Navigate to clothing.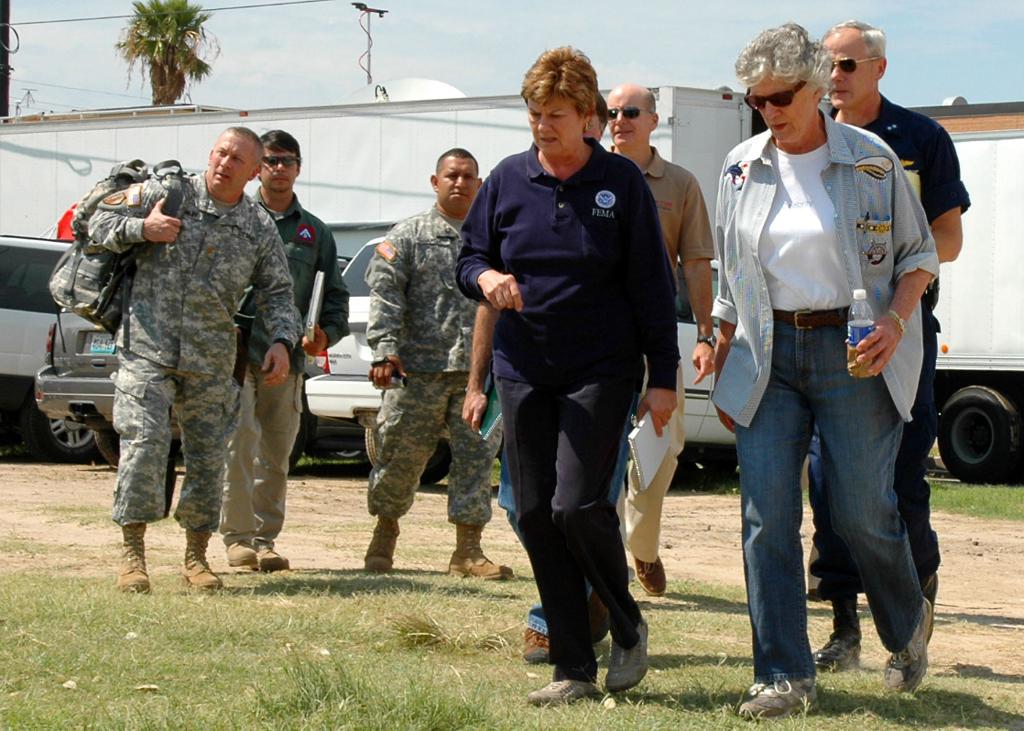
Navigation target: {"x1": 365, "y1": 200, "x2": 504, "y2": 526}.
